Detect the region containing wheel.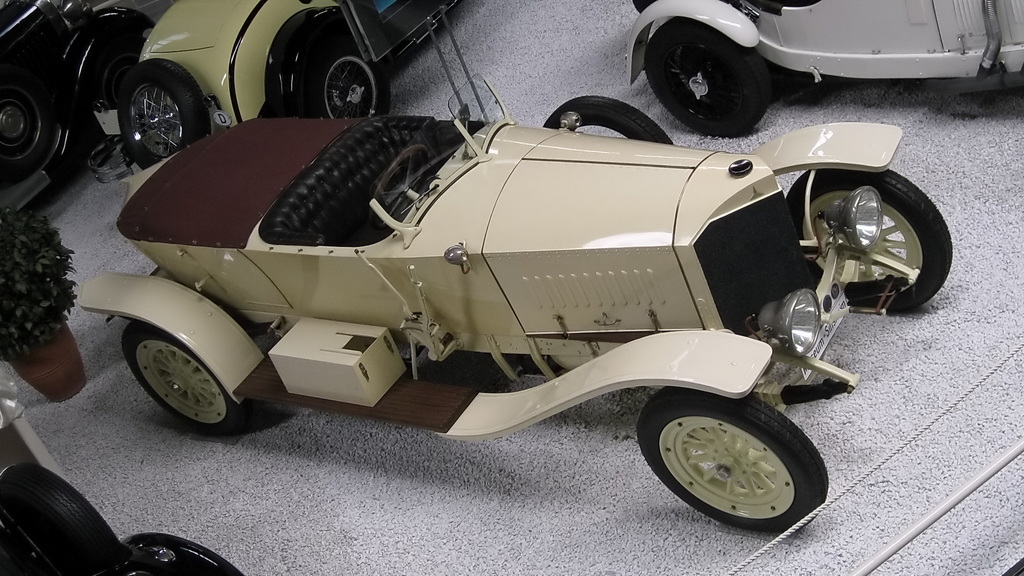
<region>639, 396, 829, 536</region>.
